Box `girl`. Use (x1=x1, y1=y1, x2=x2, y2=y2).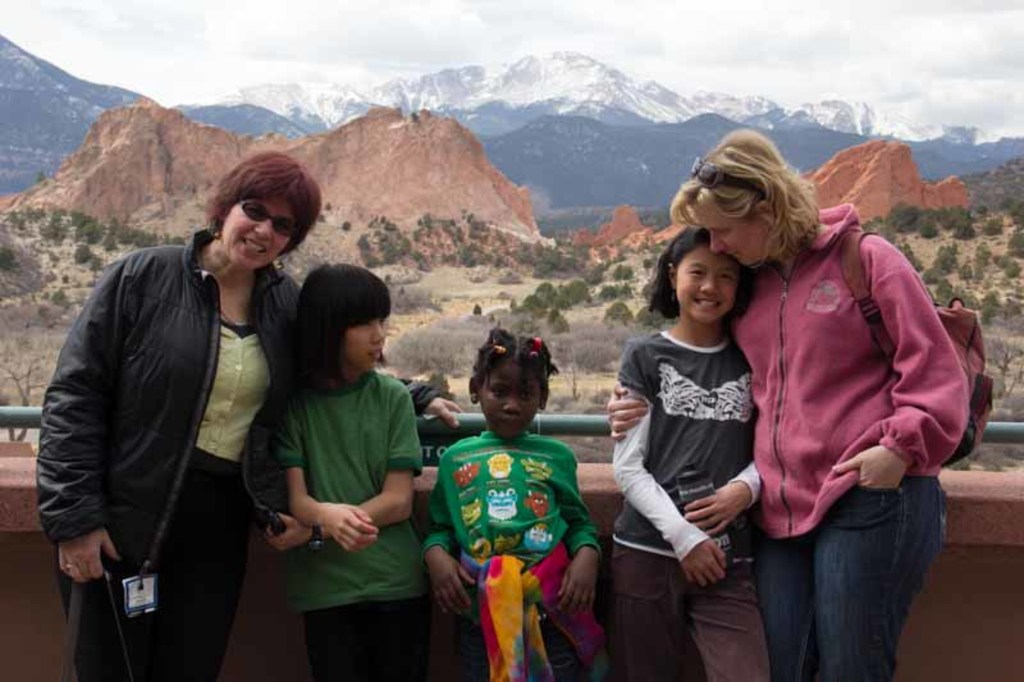
(x1=274, y1=265, x2=447, y2=681).
